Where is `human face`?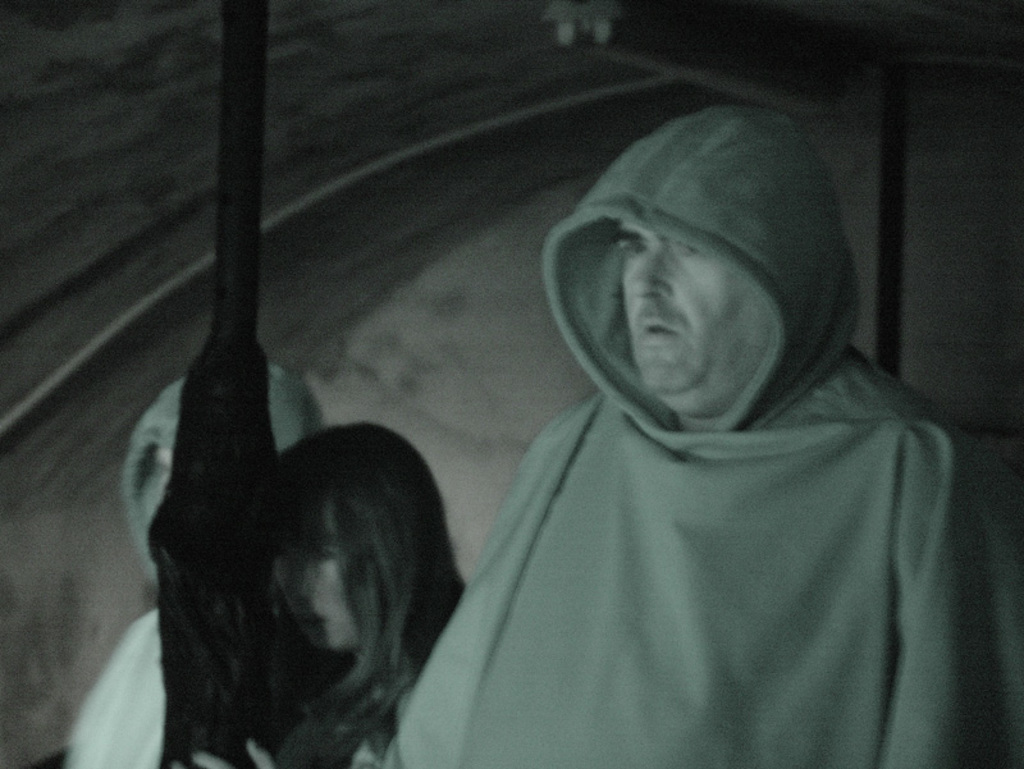
{"left": 621, "top": 224, "right": 759, "bottom": 392}.
